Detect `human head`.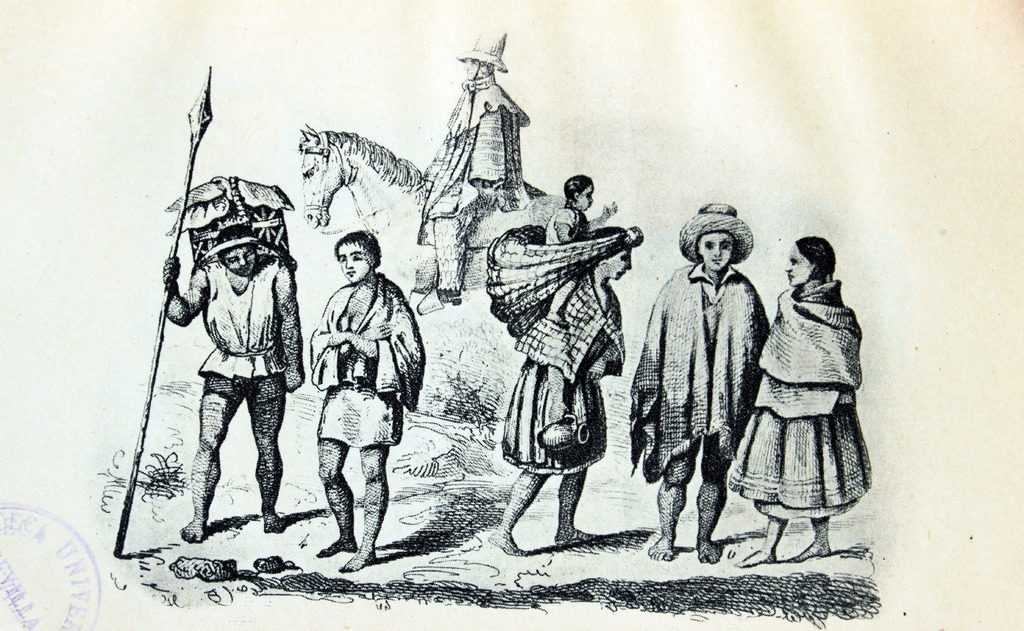
Detected at box=[219, 226, 262, 273].
